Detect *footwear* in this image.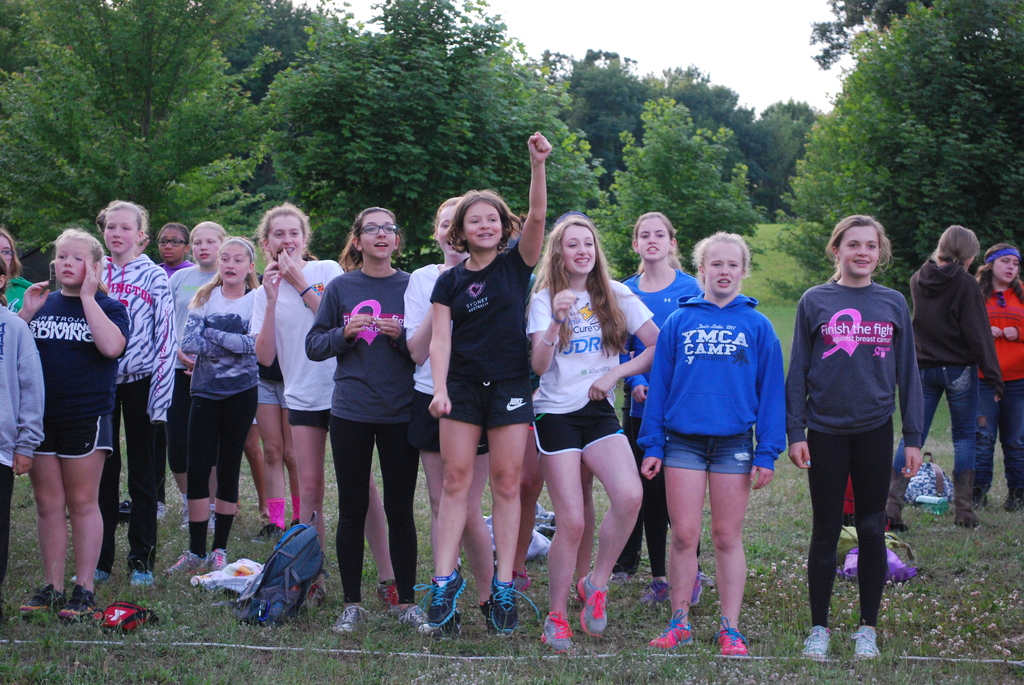
Detection: BBox(803, 624, 835, 660).
